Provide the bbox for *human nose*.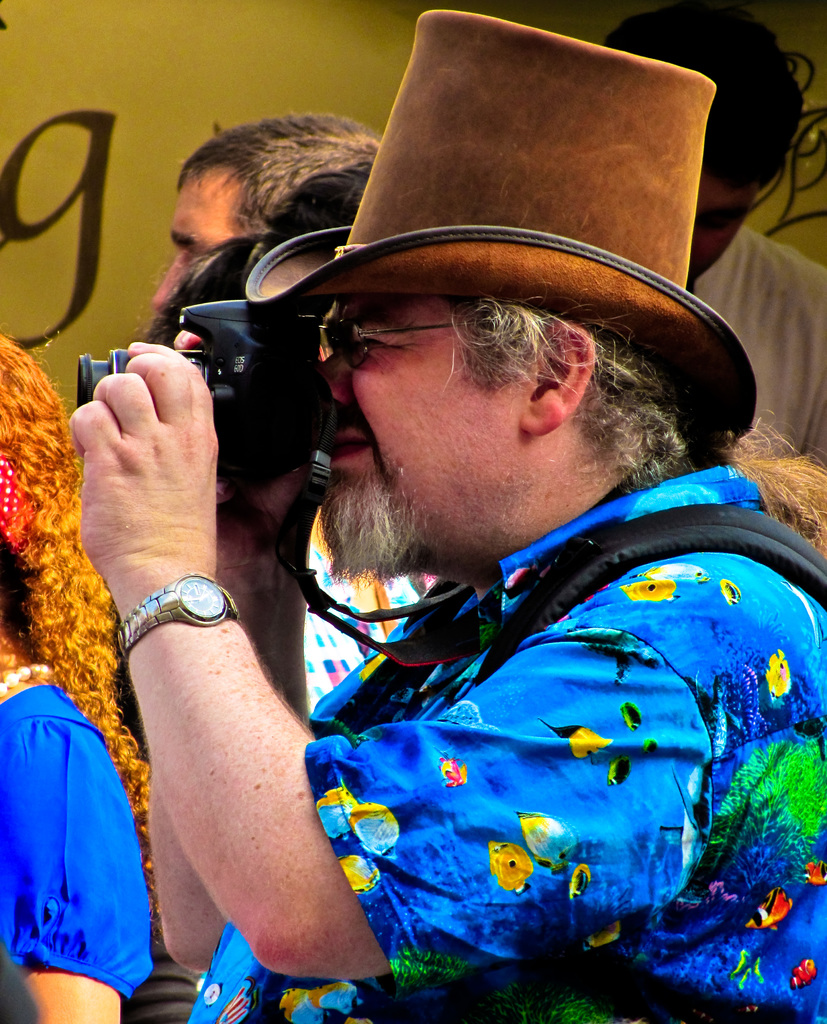
{"left": 319, "top": 350, "right": 350, "bottom": 399}.
